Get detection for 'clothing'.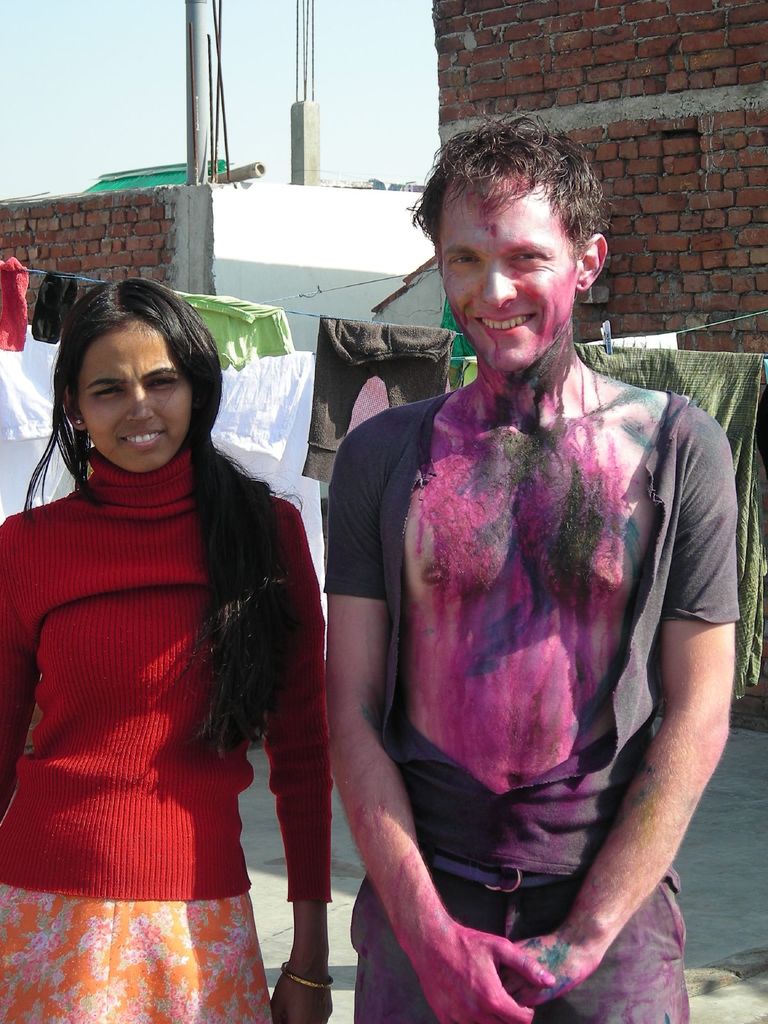
Detection: locate(317, 394, 741, 1023).
